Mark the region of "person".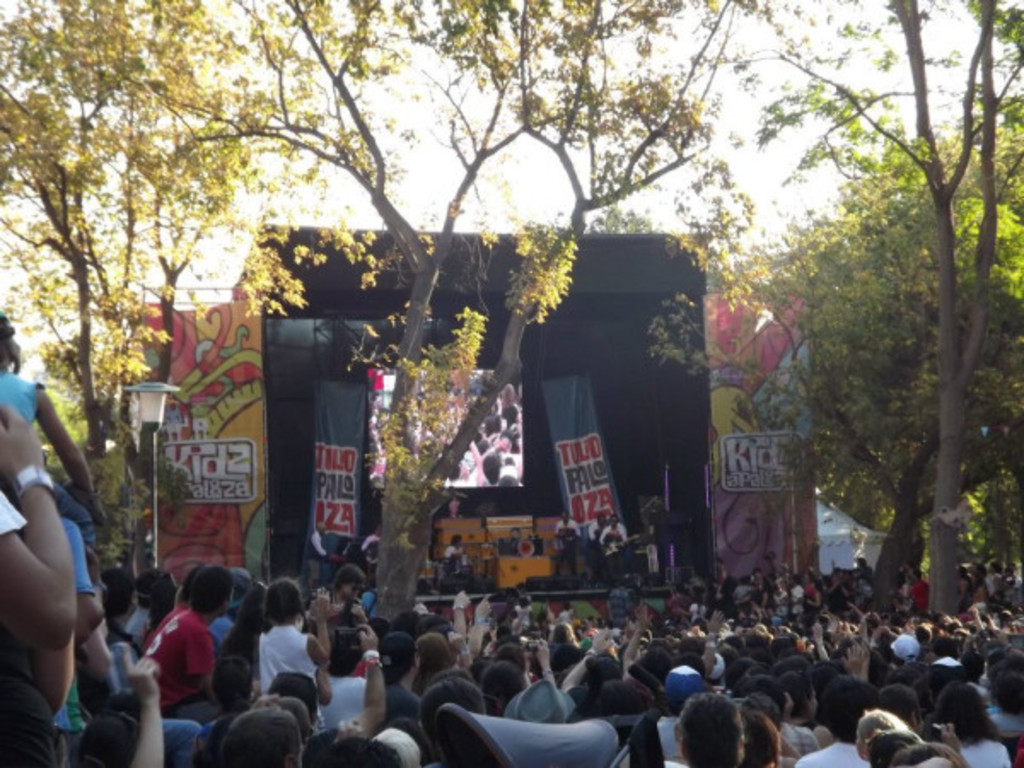
Region: (599,517,630,575).
